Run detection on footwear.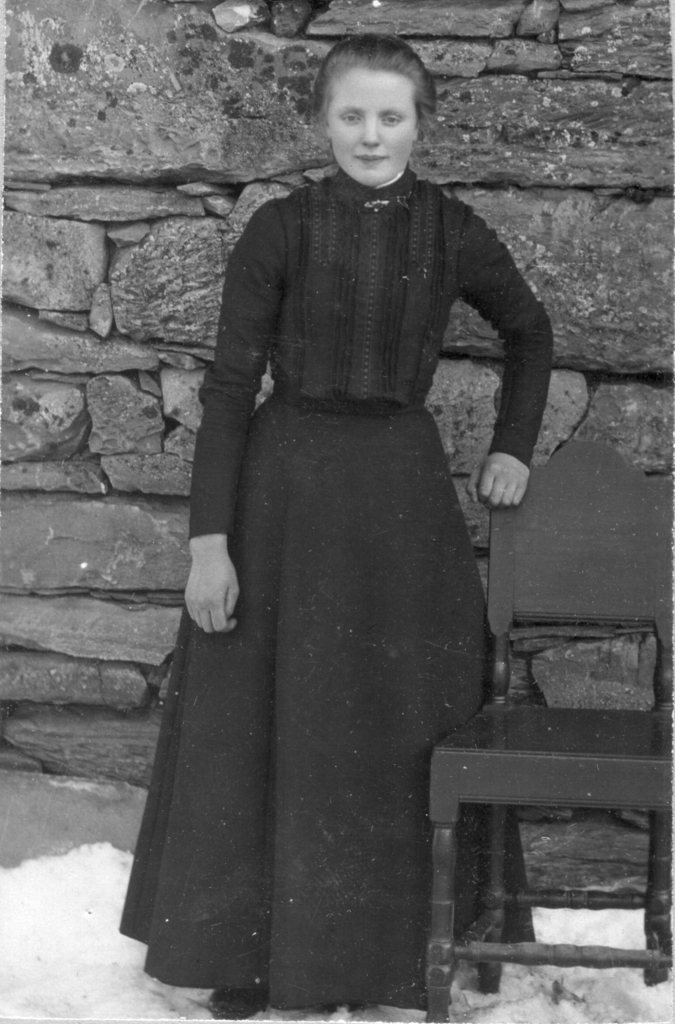
Result: x1=202, y1=979, x2=264, y2=1015.
